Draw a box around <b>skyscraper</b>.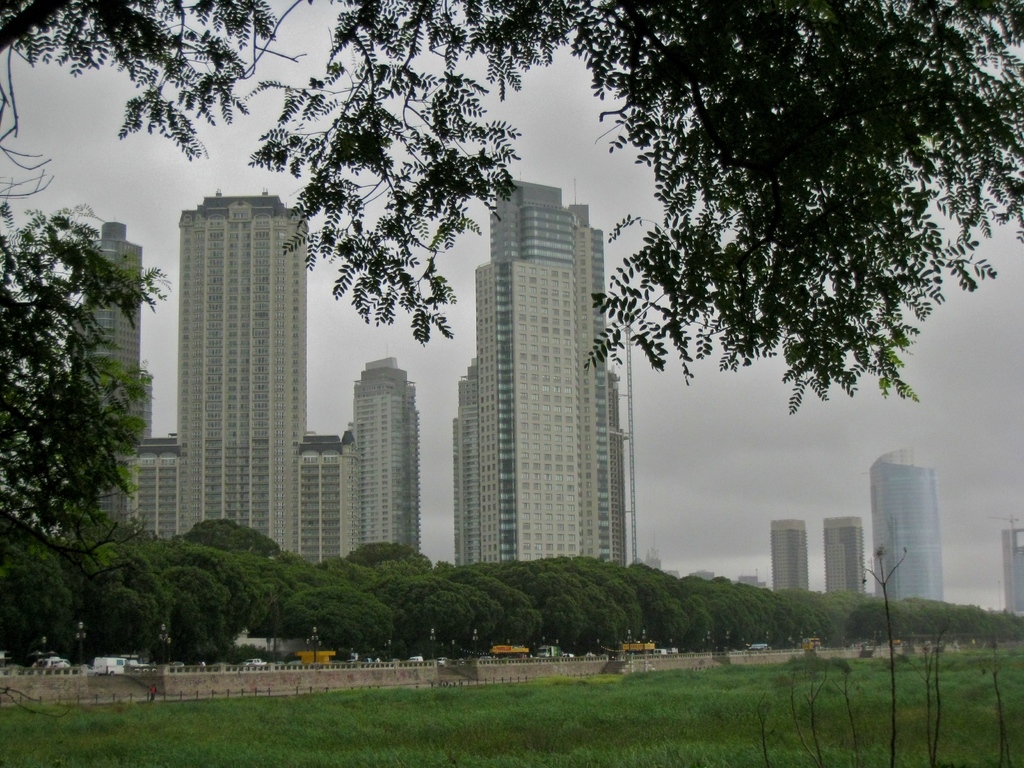
440/195/651/586.
